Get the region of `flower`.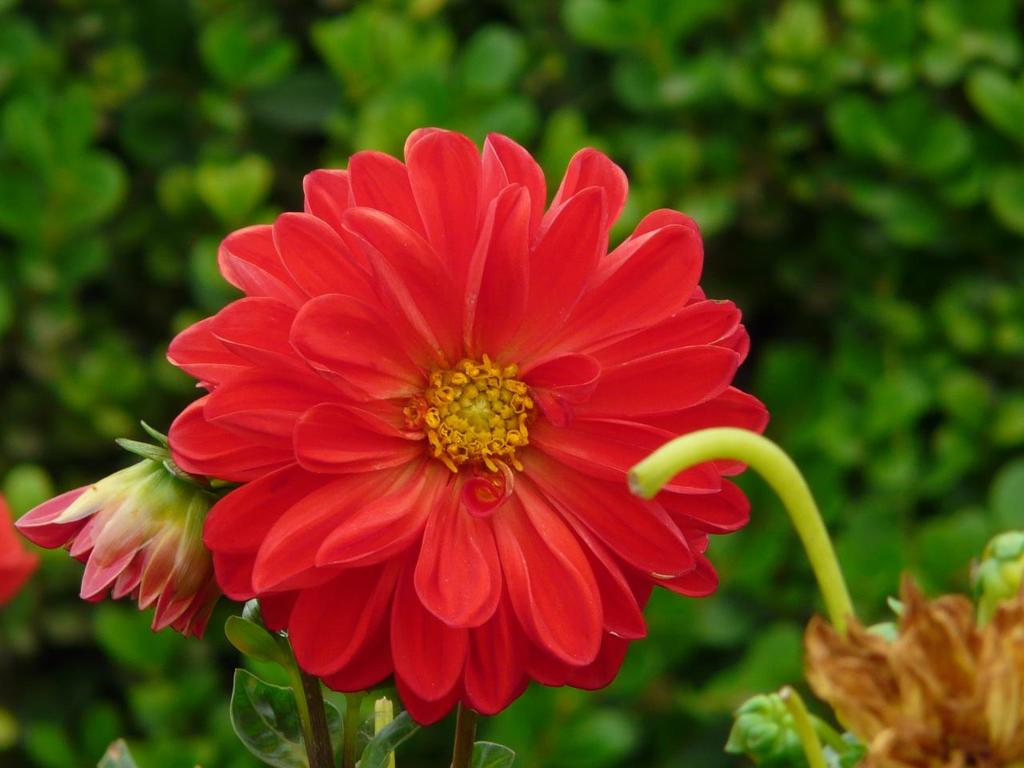
[left=14, top=420, right=244, bottom=640].
